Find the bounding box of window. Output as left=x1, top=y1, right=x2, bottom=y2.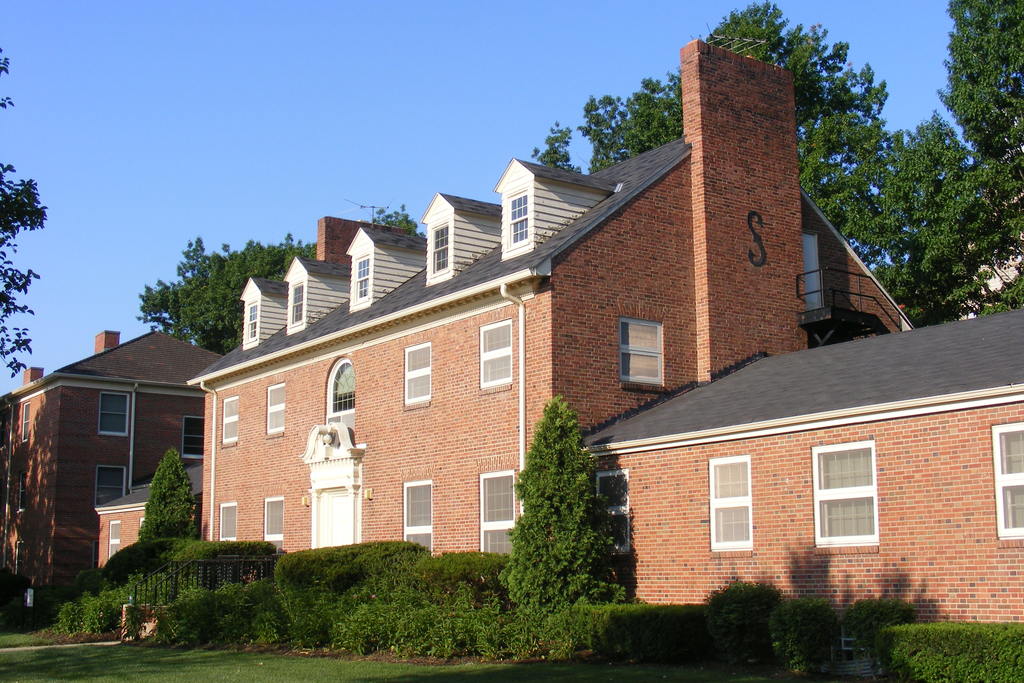
left=476, top=318, right=511, bottom=397.
